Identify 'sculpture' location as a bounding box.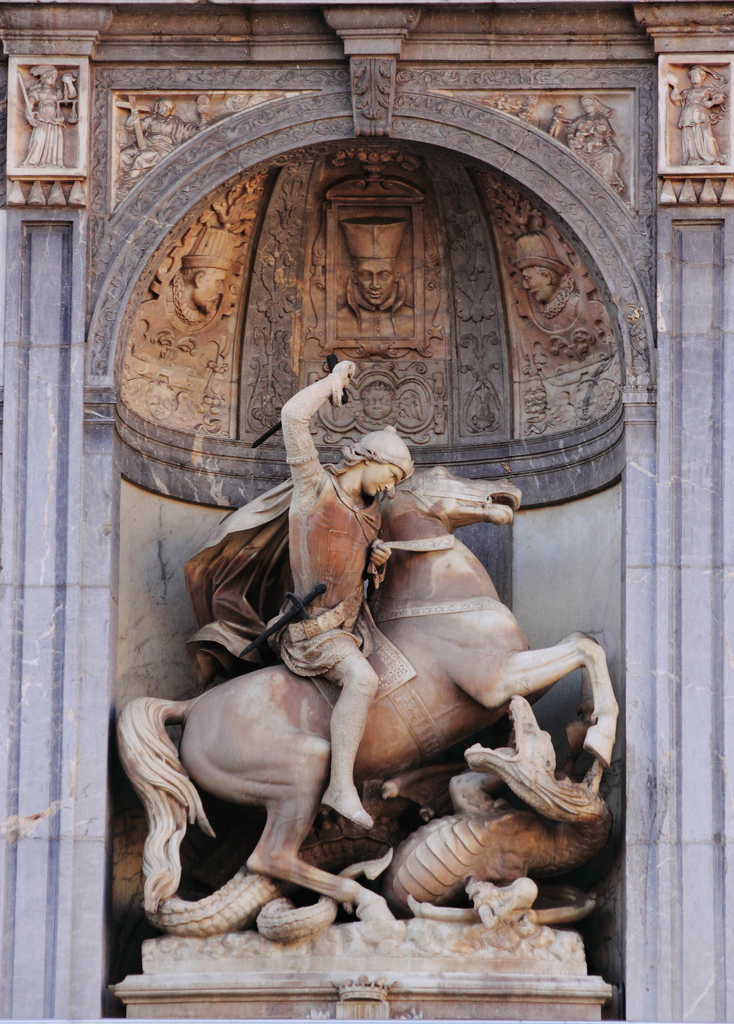
{"left": 113, "top": 93, "right": 212, "bottom": 177}.
